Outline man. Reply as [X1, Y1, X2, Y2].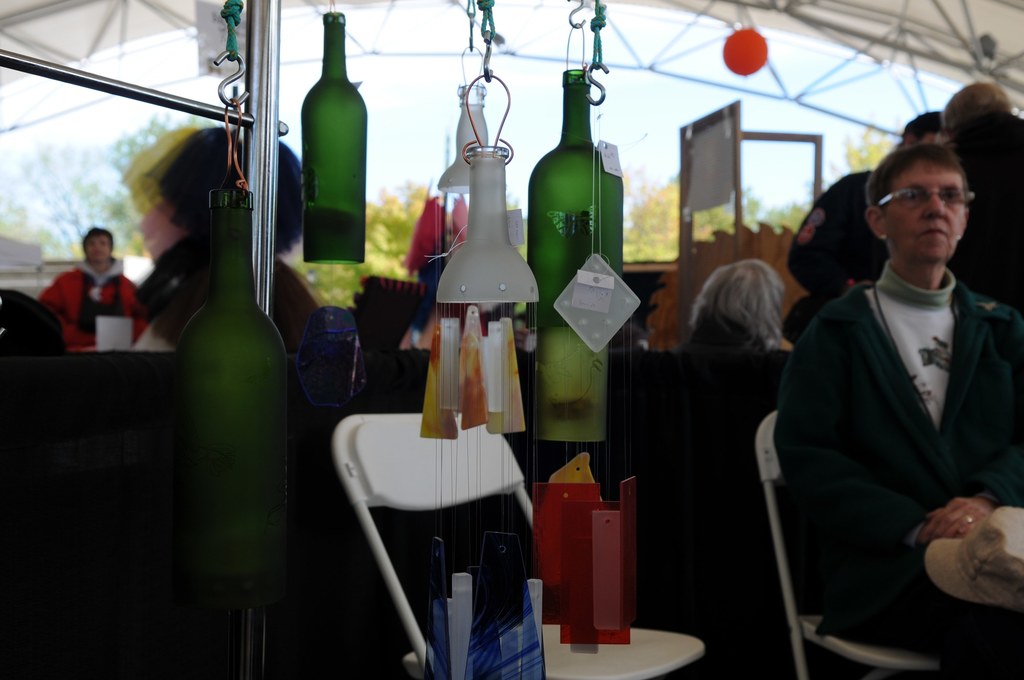
[31, 228, 141, 351].
